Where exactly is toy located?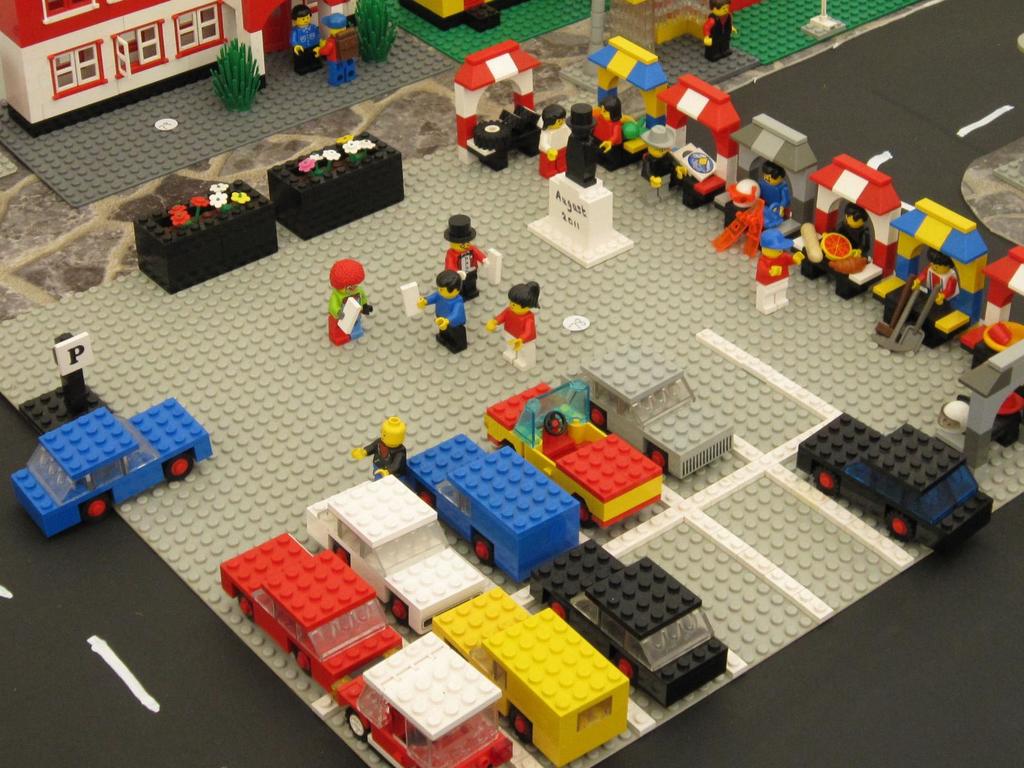
Its bounding box is bbox=(295, 476, 495, 637).
